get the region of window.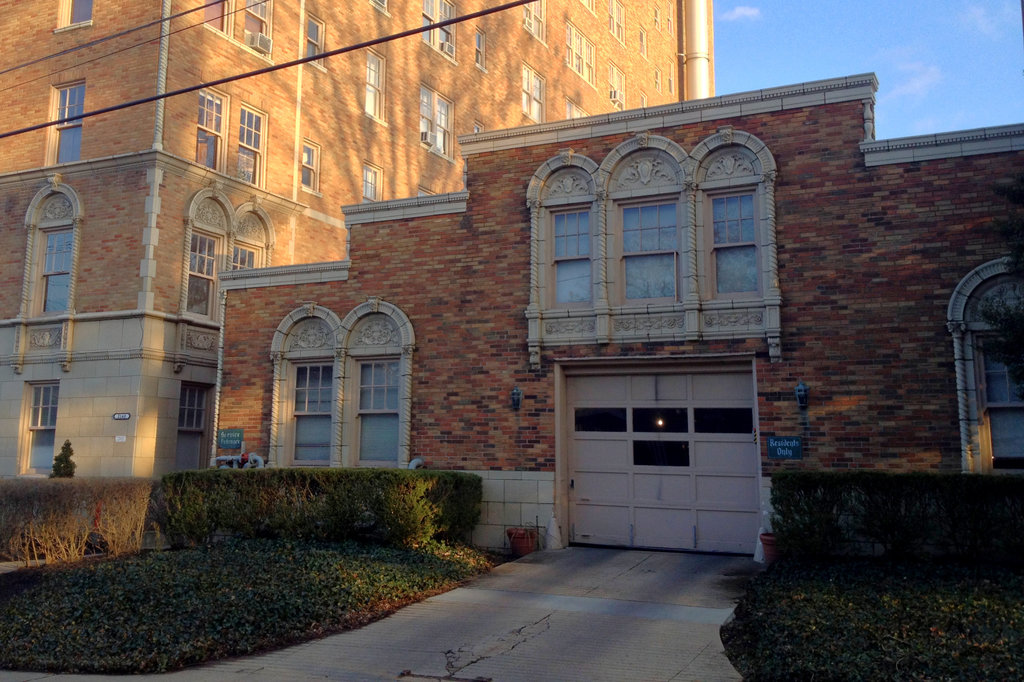
564,136,798,342.
